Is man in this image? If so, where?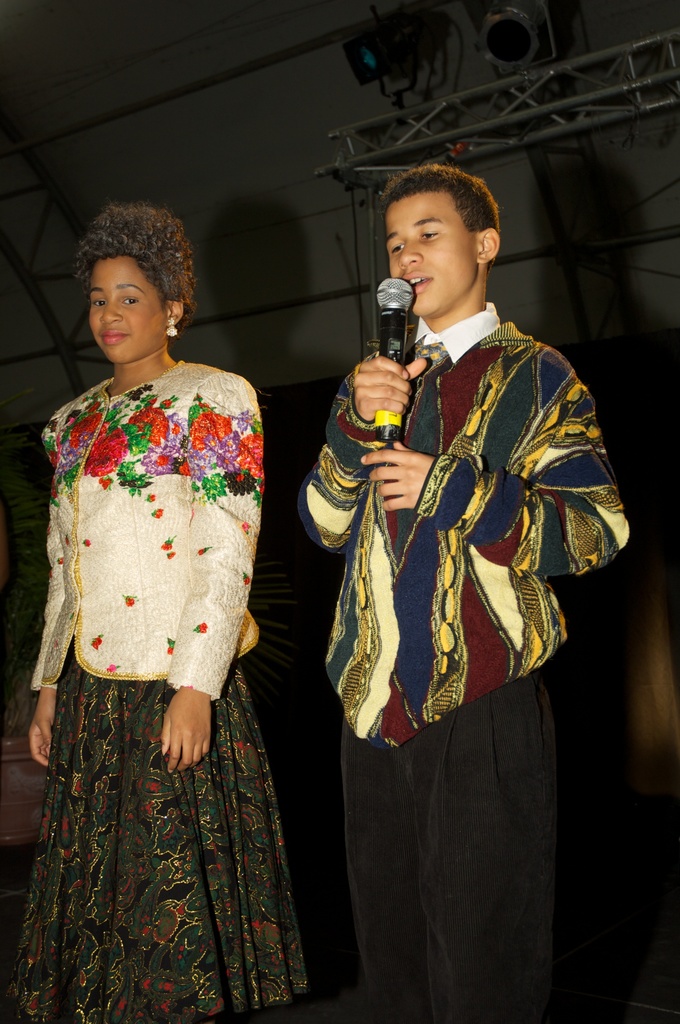
Yes, at box=[297, 173, 618, 1023].
